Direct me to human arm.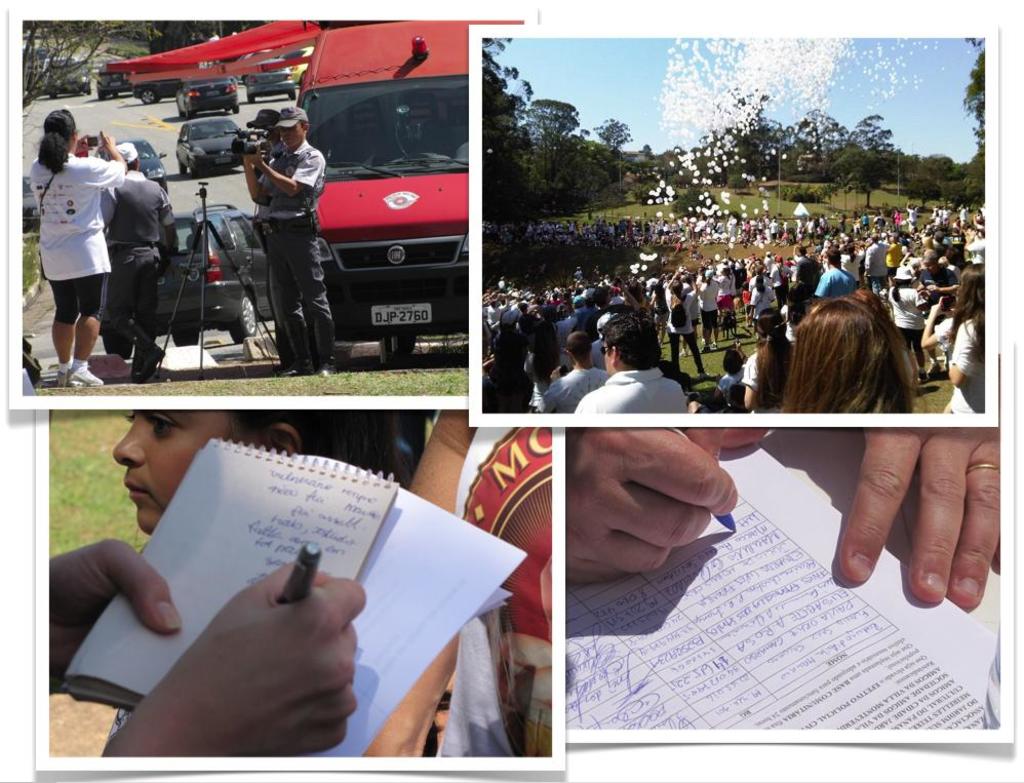
Direction: <box>67,132,95,148</box>.
